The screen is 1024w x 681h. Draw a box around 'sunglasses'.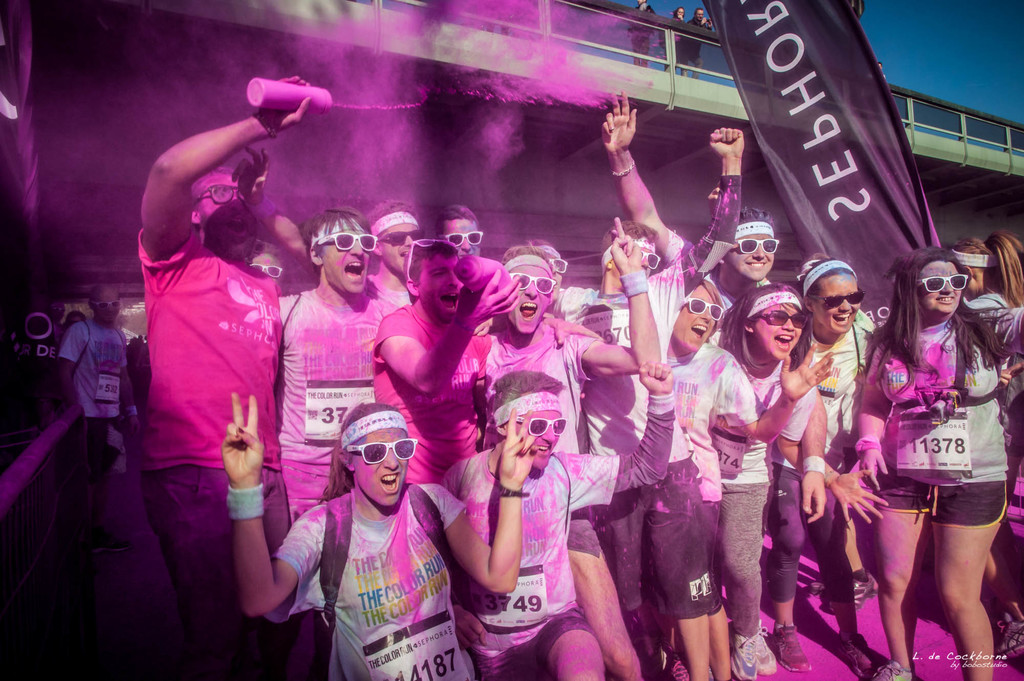
[735,241,778,252].
